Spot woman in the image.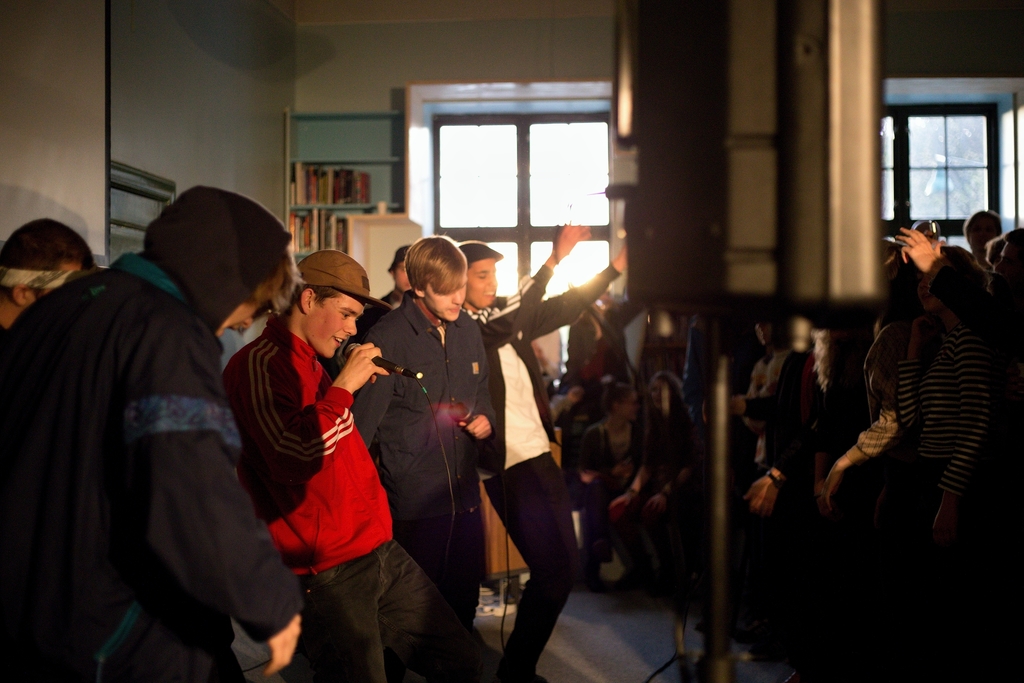
woman found at box=[604, 369, 701, 597].
